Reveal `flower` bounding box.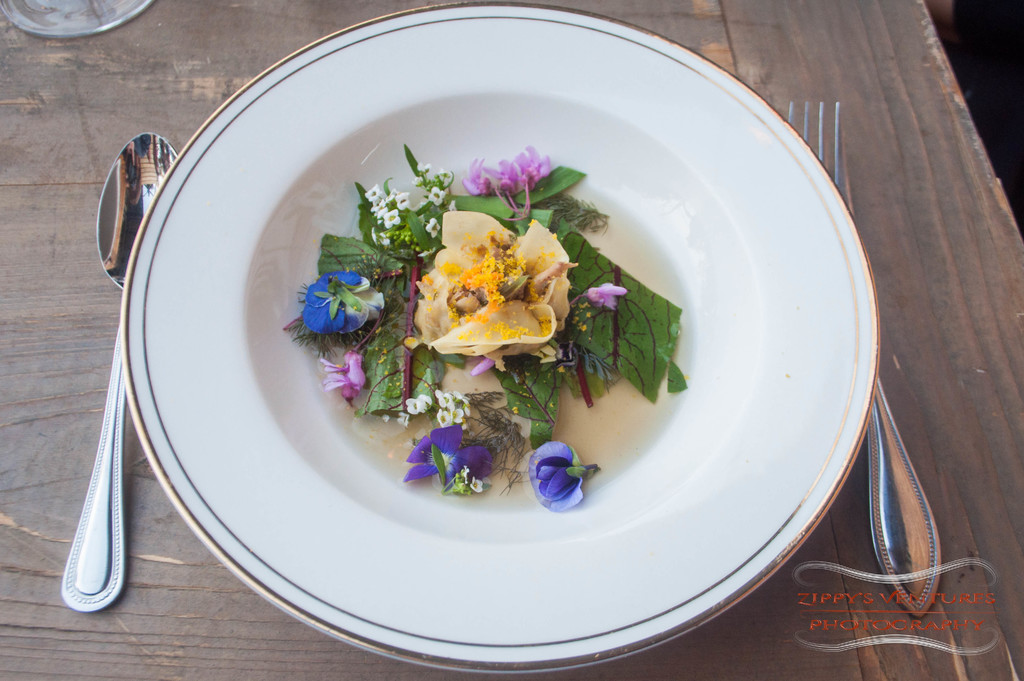
Revealed: bbox(525, 438, 600, 513).
